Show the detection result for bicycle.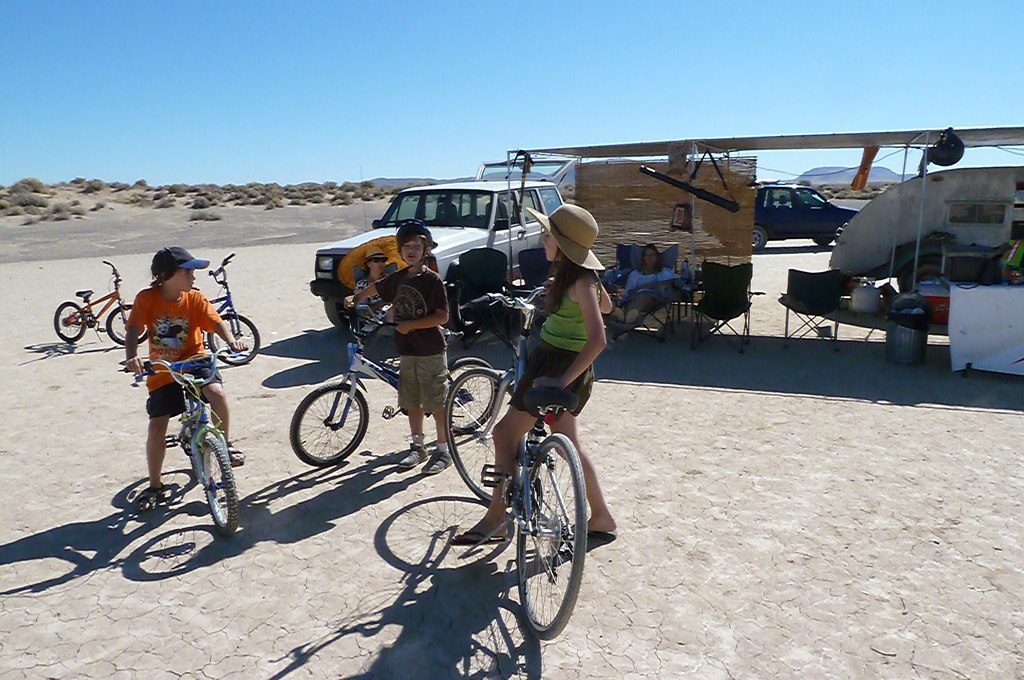
<bbox>54, 261, 147, 345</bbox>.
